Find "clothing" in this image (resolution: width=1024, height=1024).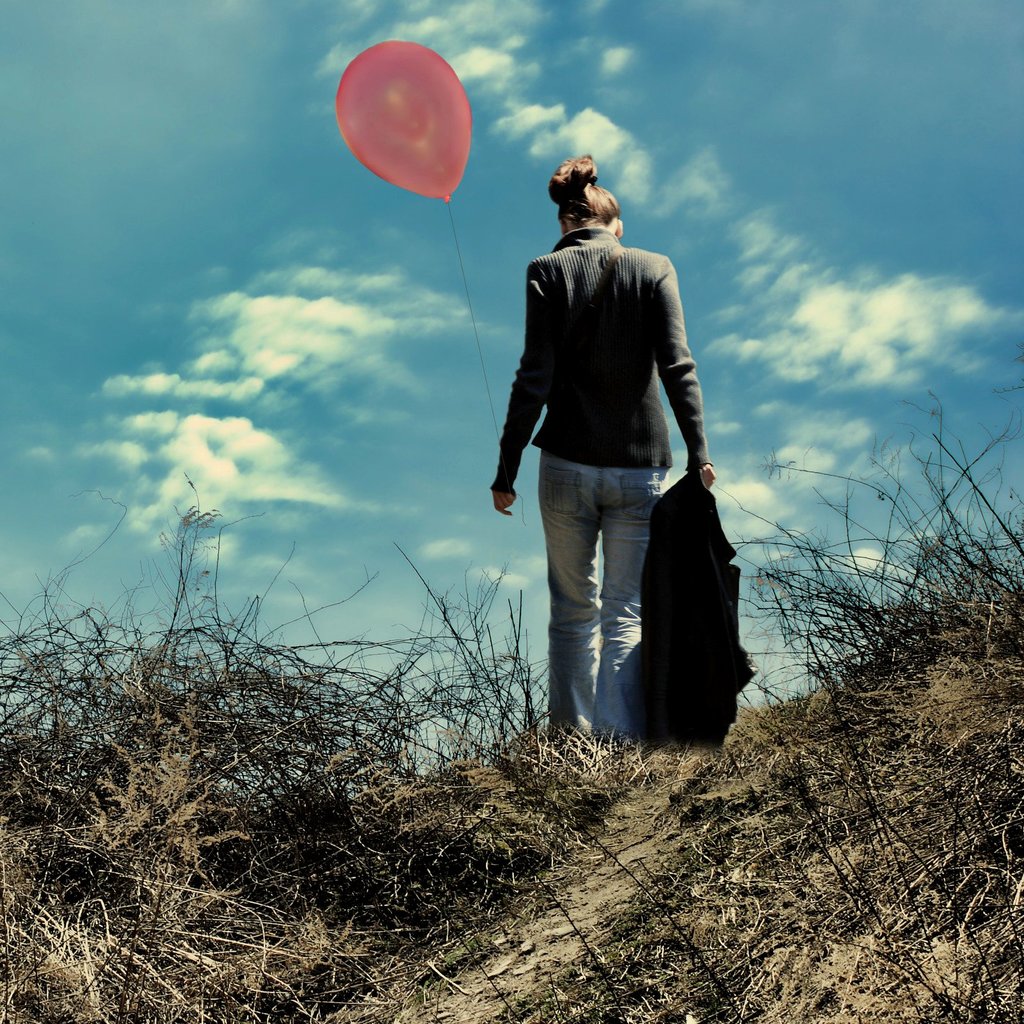
640, 463, 763, 732.
